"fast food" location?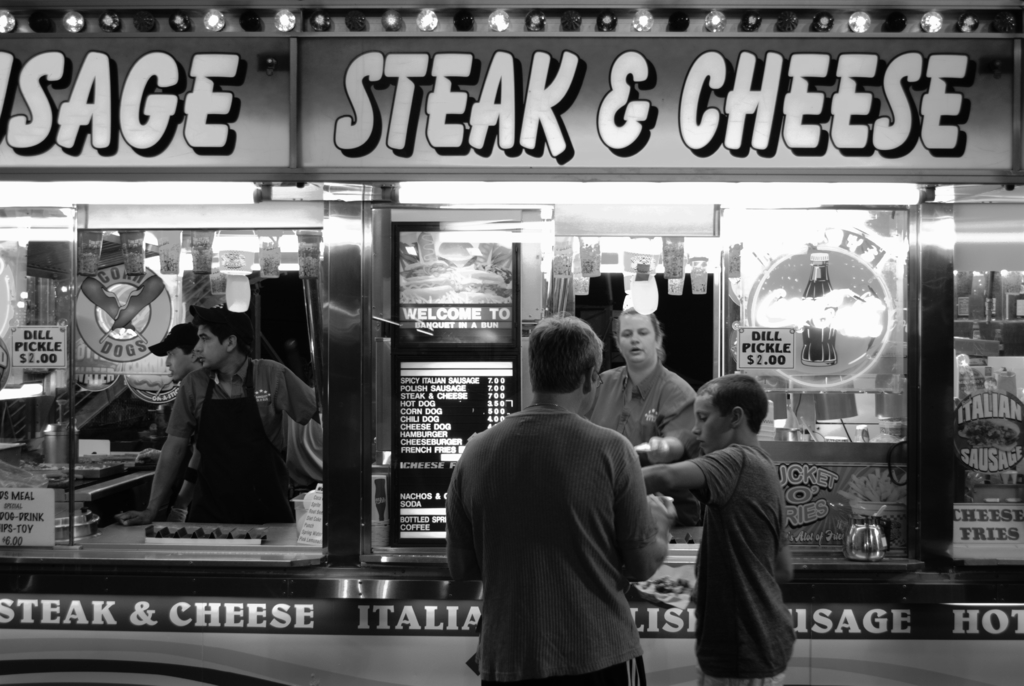
l=837, t=468, r=906, b=502
